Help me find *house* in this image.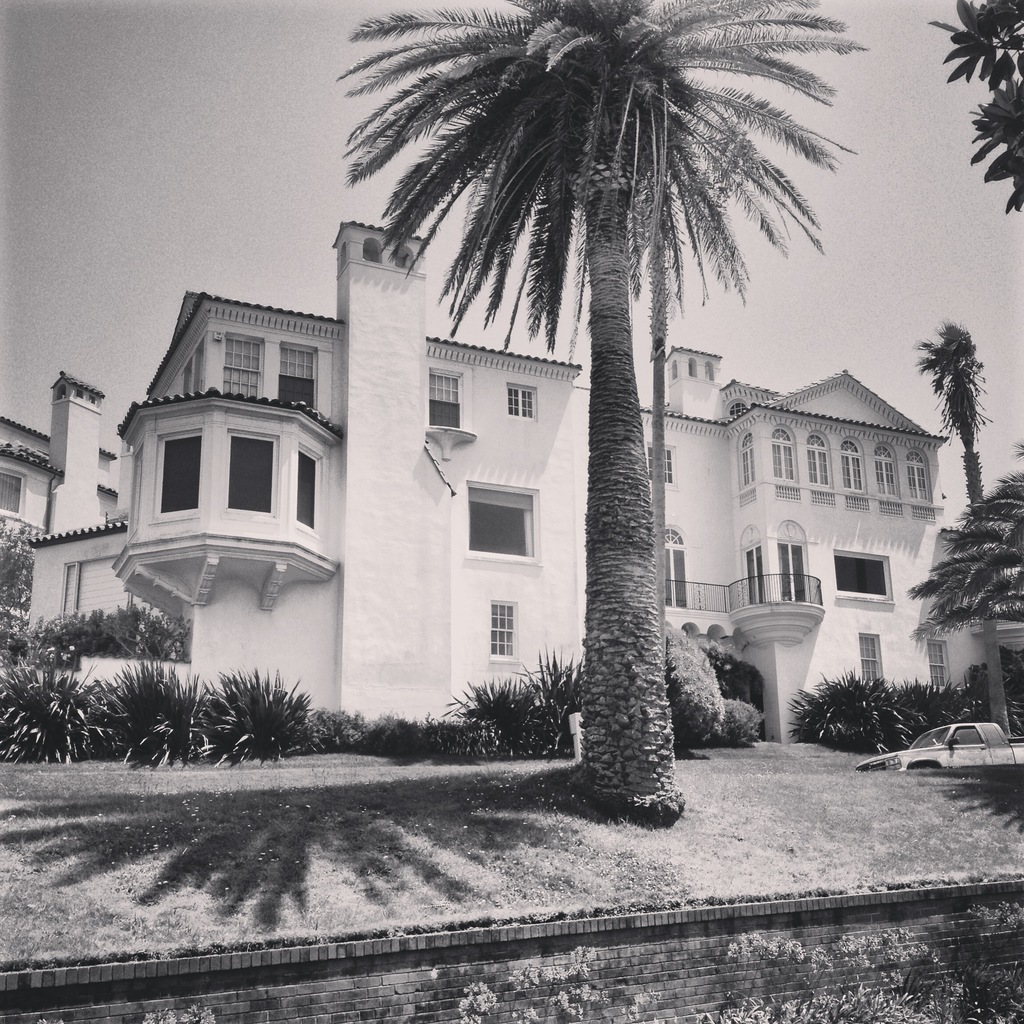
Found it: box(10, 224, 1018, 742).
